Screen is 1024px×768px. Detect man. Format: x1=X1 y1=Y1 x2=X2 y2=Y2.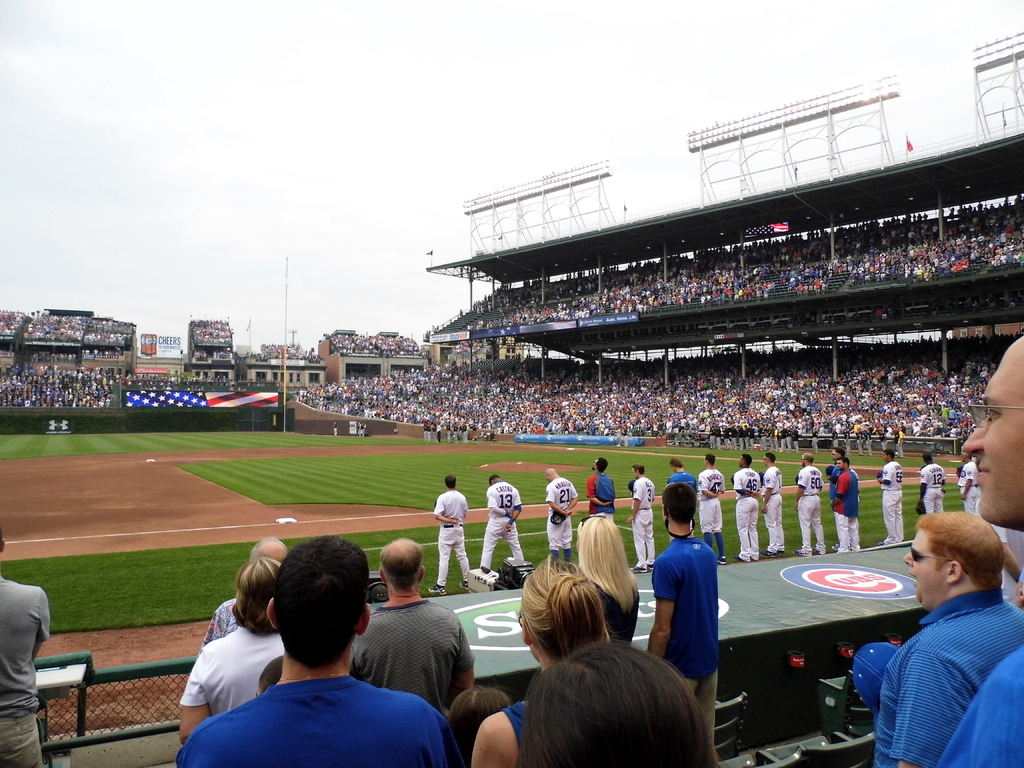
x1=433 y1=476 x2=467 y2=598.
